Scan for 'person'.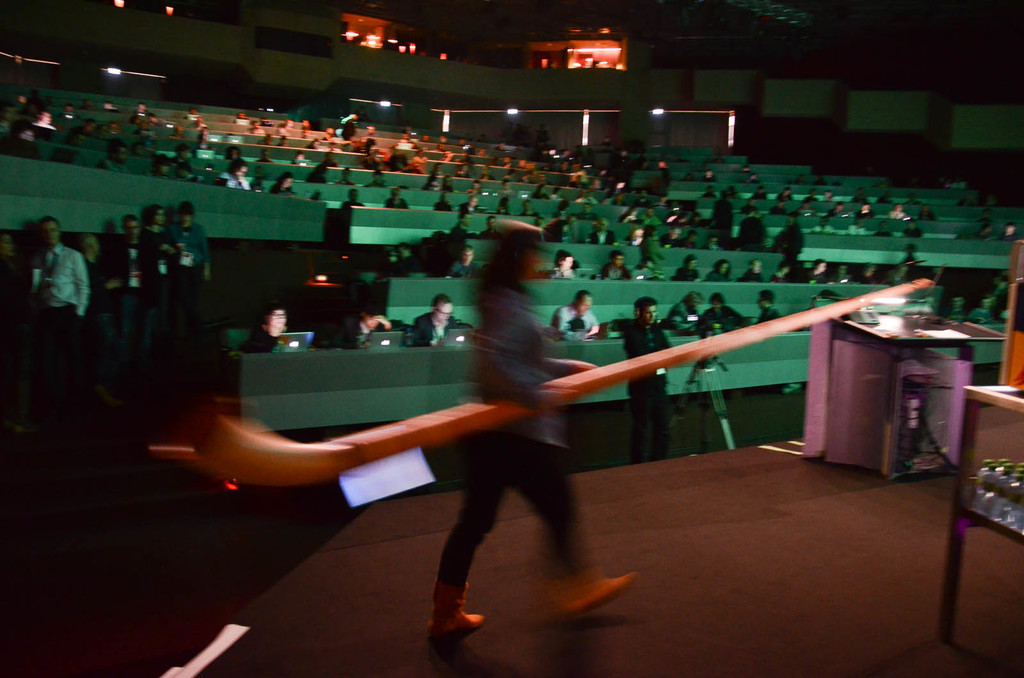
Scan result: bbox(594, 218, 615, 244).
